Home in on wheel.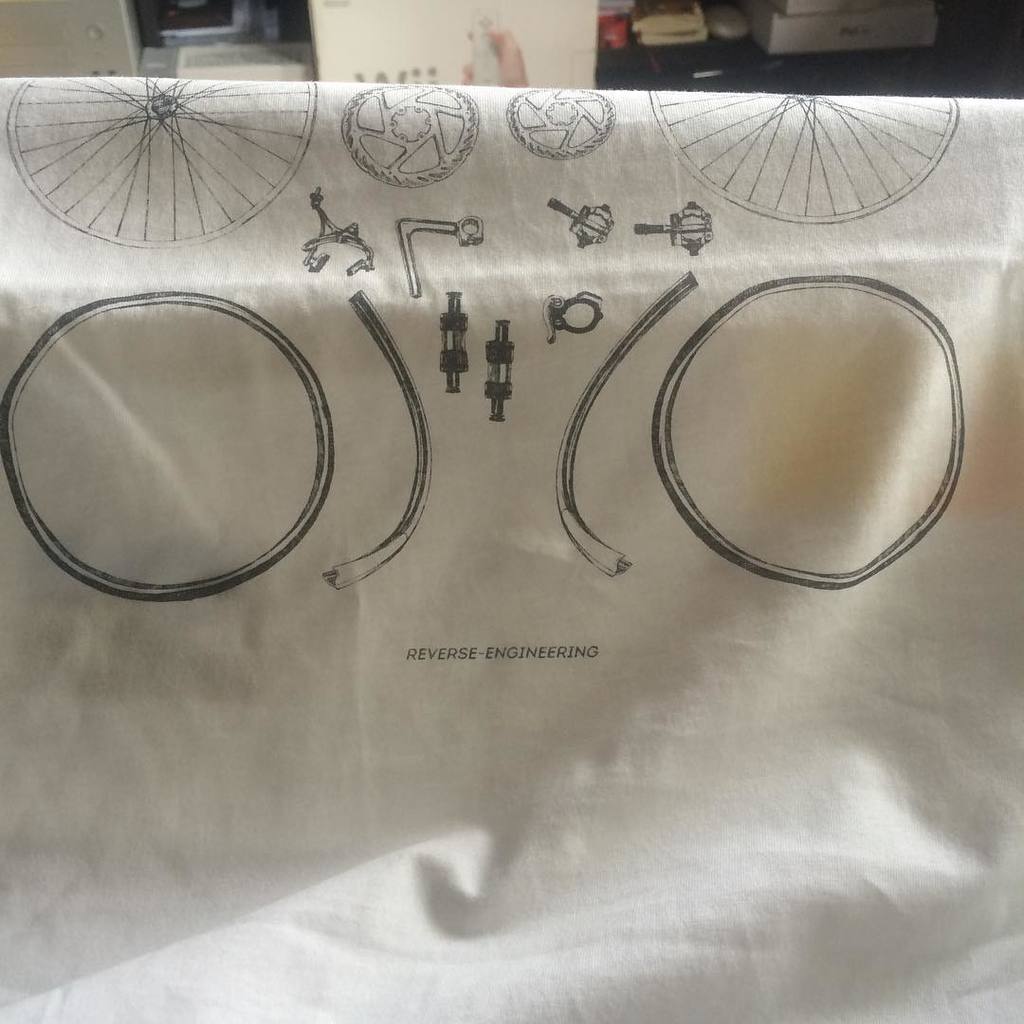
Homed in at 343 70 480 199.
